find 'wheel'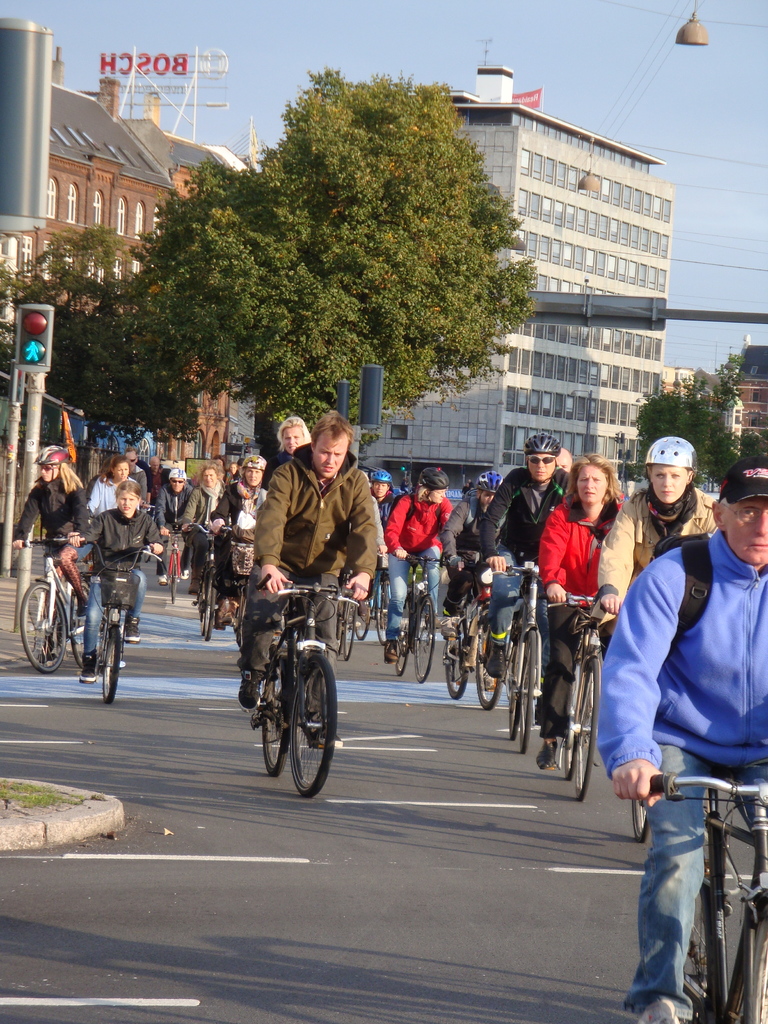
(x1=70, y1=589, x2=86, y2=665)
